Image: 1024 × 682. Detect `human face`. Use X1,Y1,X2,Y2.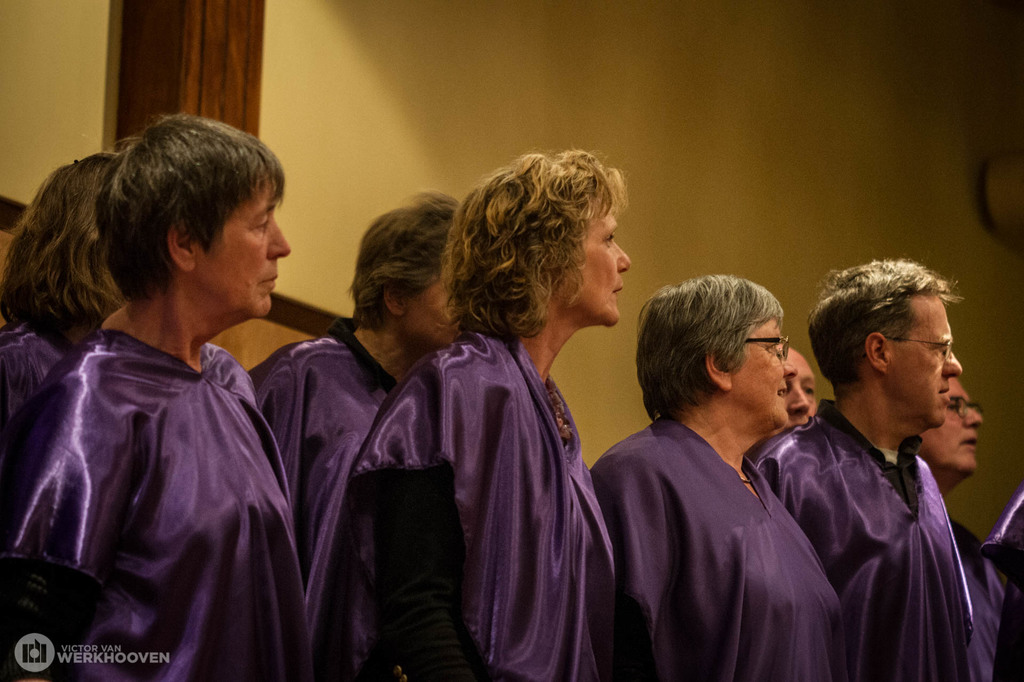
888,293,964,430.
